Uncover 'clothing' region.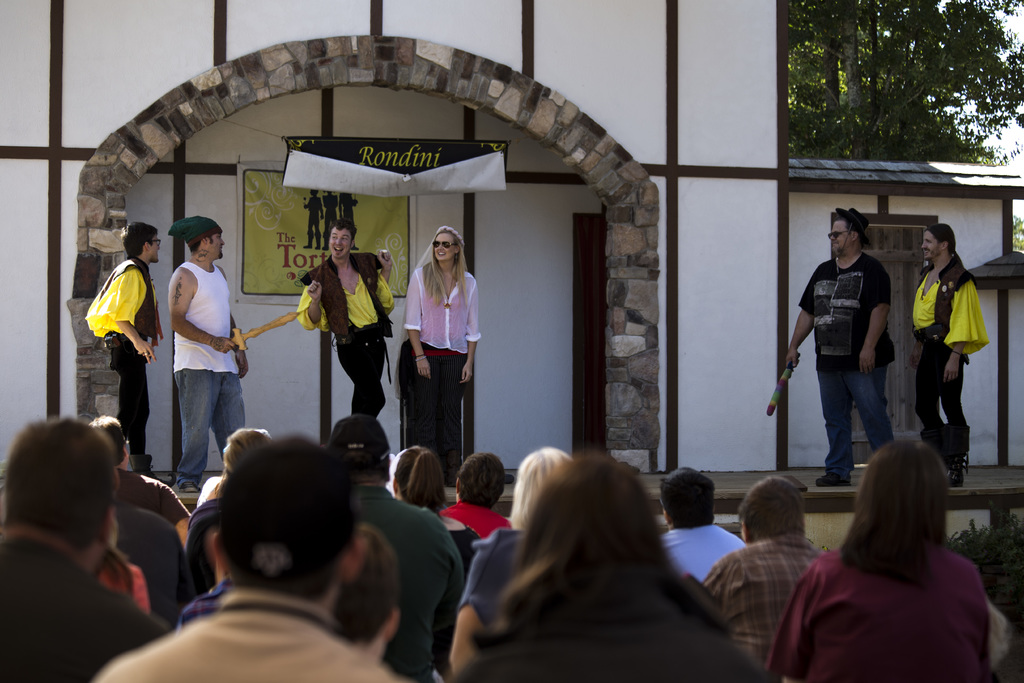
Uncovered: bbox=(471, 525, 504, 643).
